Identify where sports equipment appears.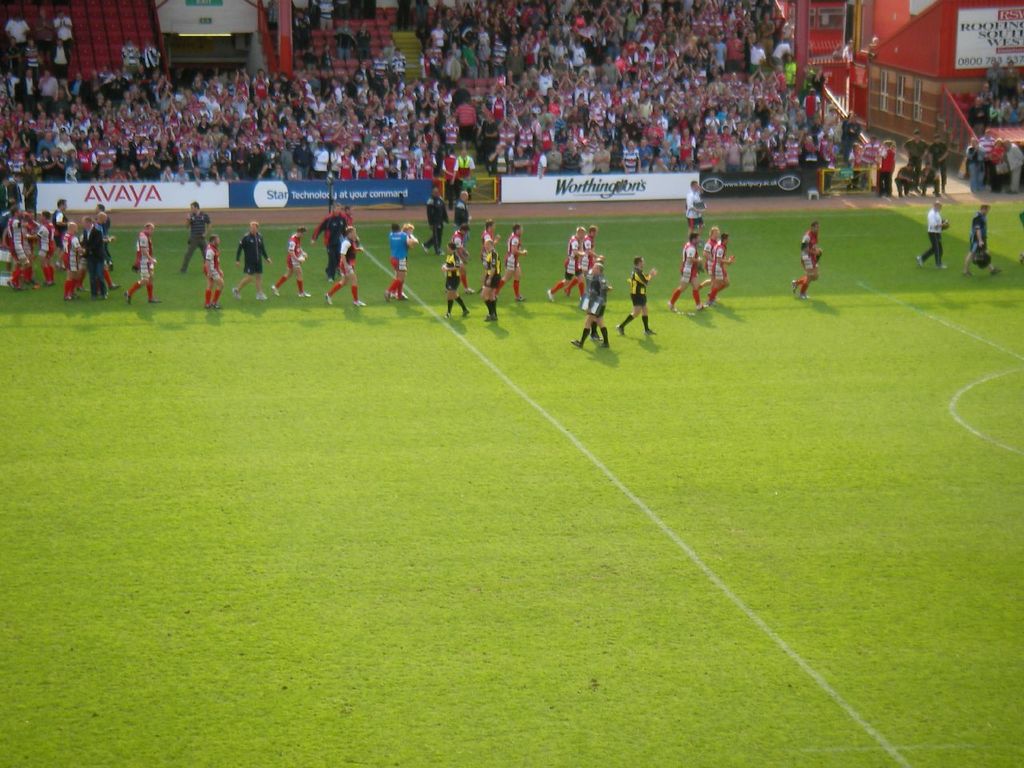
Appears at 147:299:162:305.
